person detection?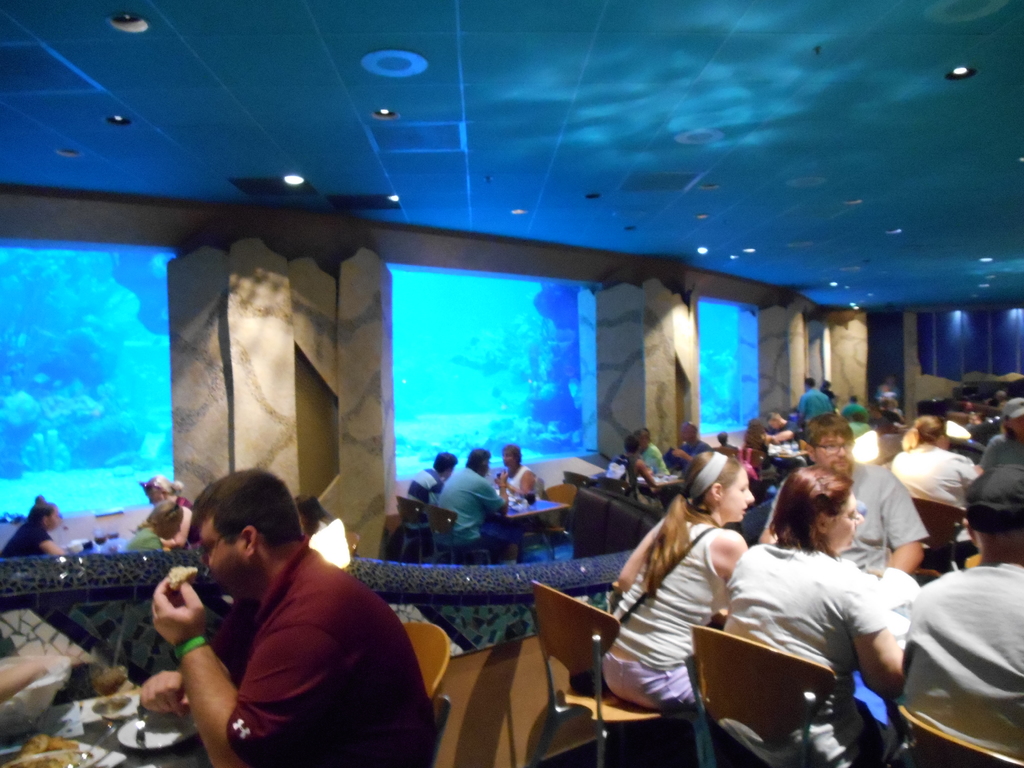
x1=619, y1=431, x2=656, y2=487
